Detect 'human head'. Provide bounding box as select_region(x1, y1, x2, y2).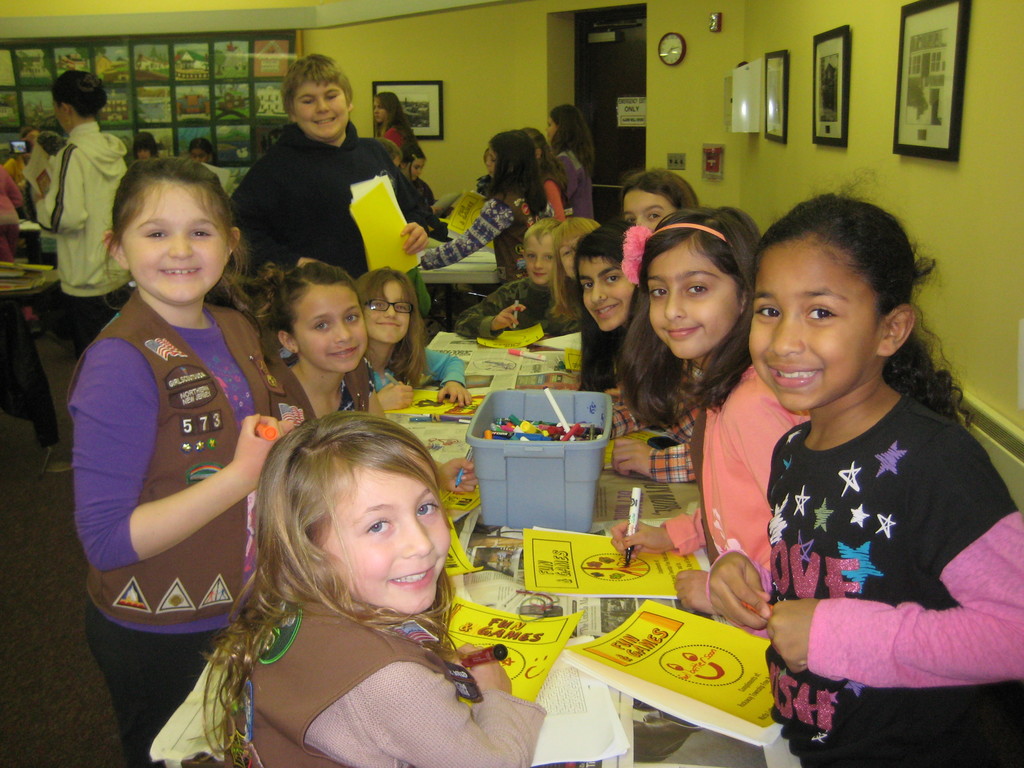
select_region(483, 130, 540, 183).
